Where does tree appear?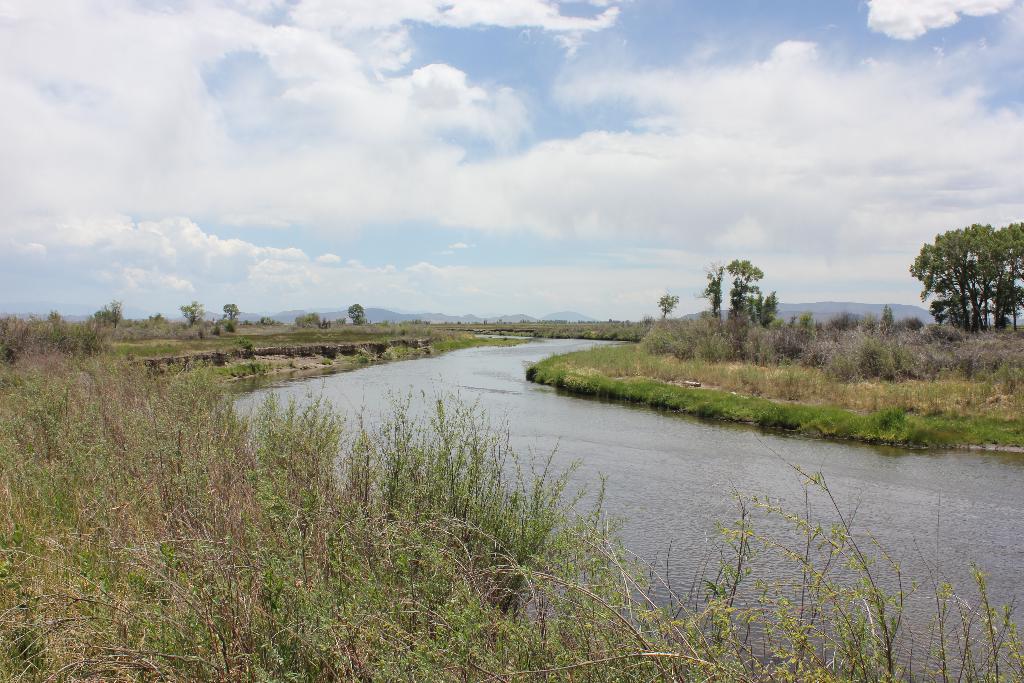
Appears at bbox=[292, 308, 335, 332].
